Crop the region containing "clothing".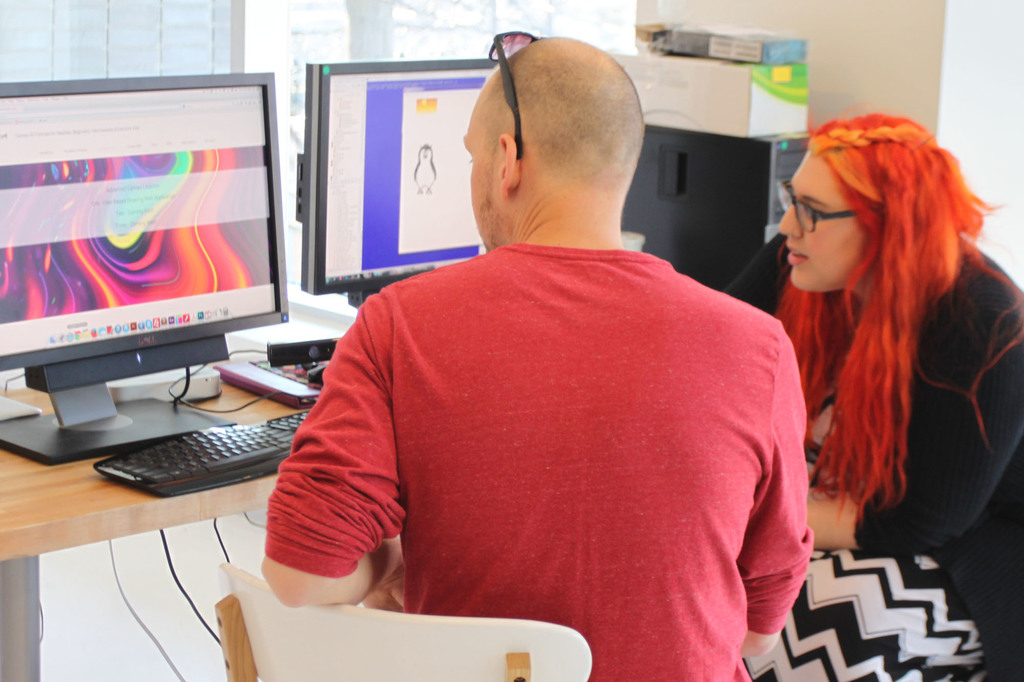
Crop region: x1=308 y1=216 x2=810 y2=653.
